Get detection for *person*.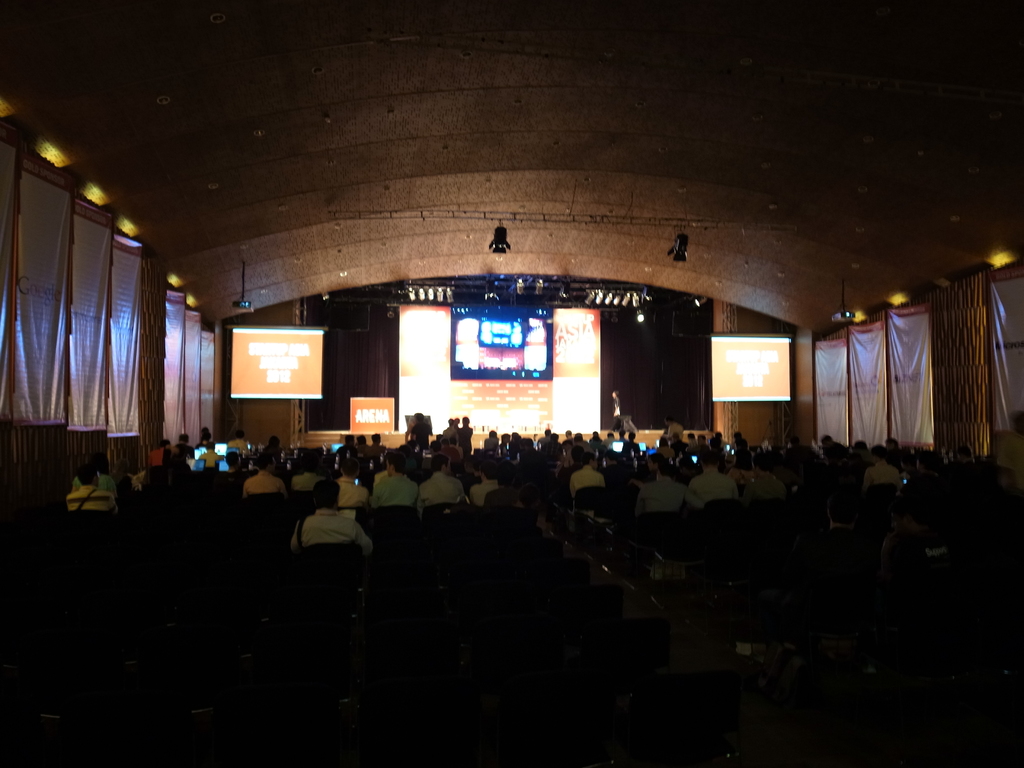
Detection: region(687, 452, 738, 502).
